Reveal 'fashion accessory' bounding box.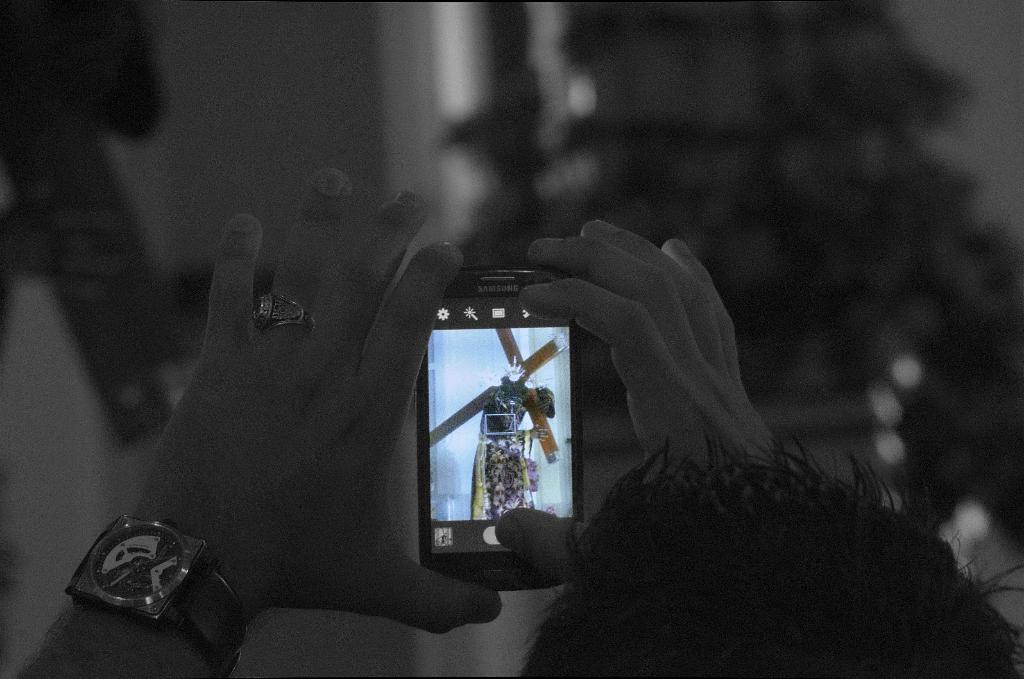
Revealed: 253, 286, 312, 331.
